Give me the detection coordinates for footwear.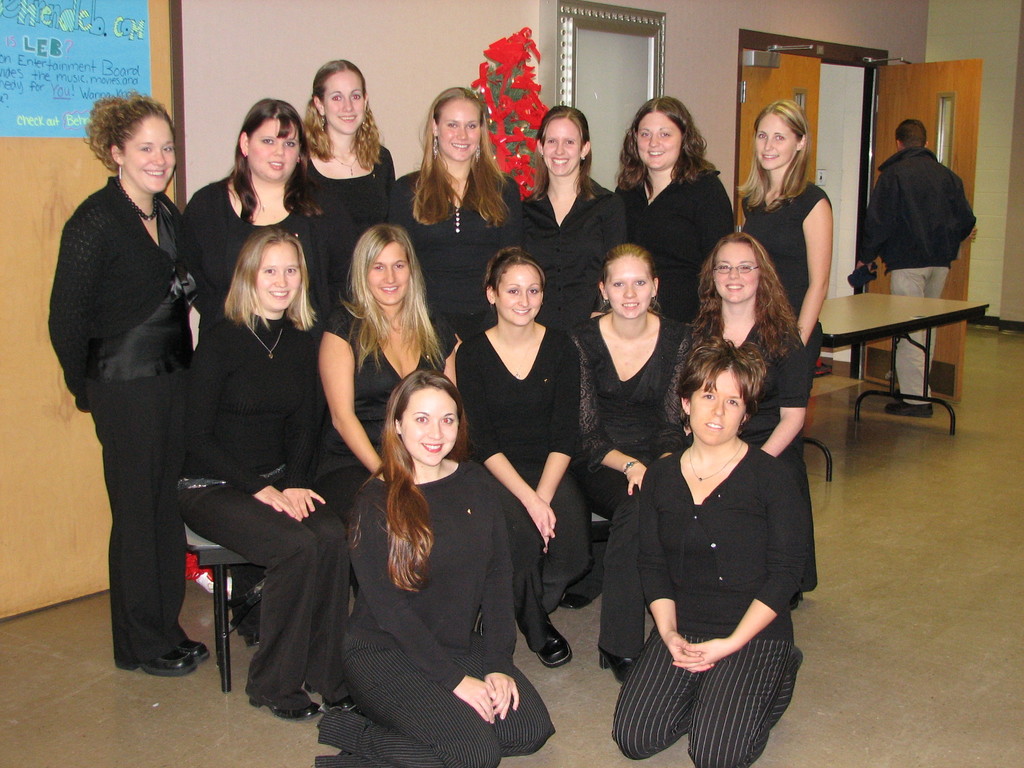
(525, 614, 576, 672).
